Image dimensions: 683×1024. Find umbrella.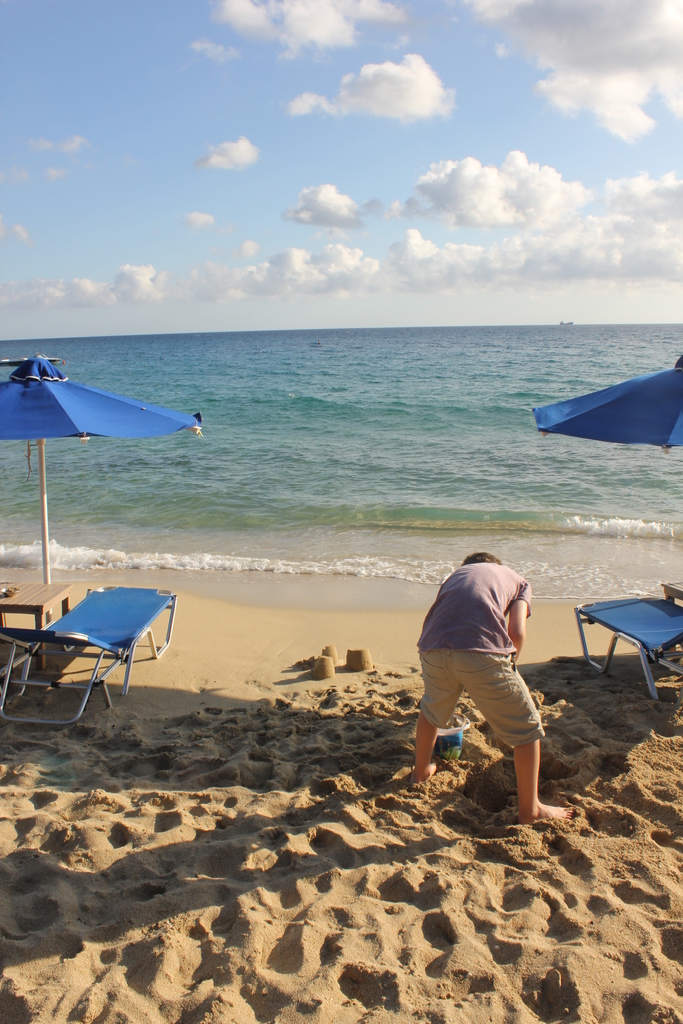
BBox(532, 361, 682, 449).
